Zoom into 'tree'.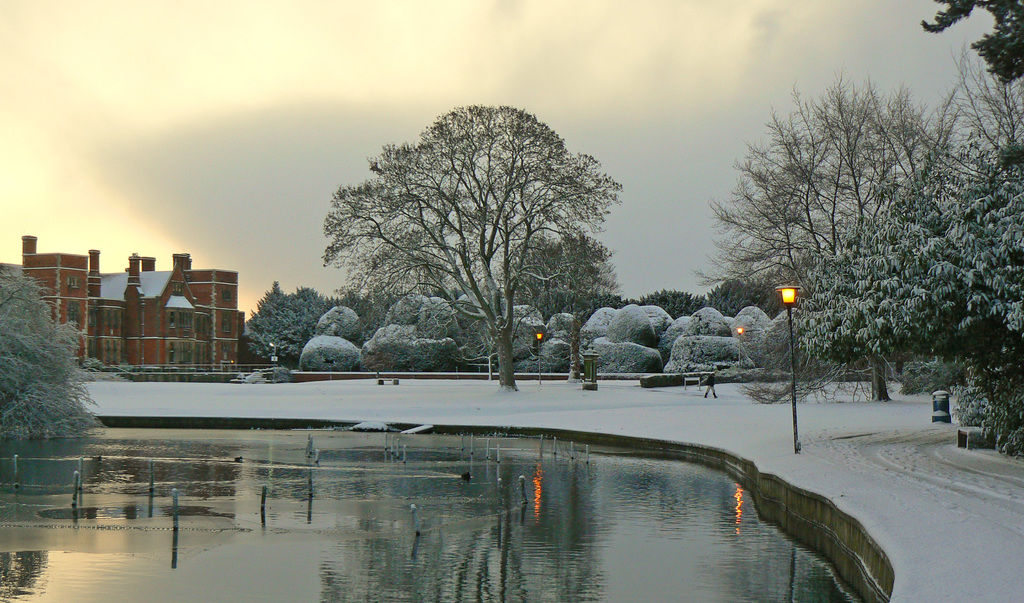
Zoom target: BBox(0, 268, 101, 436).
